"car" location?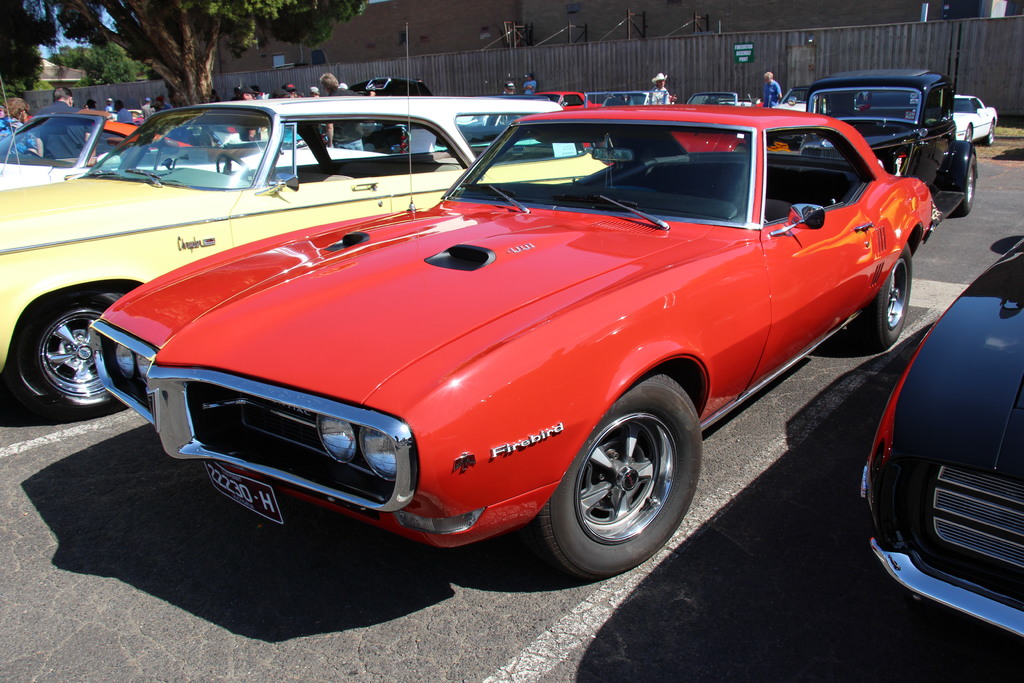
(left=532, top=91, right=598, bottom=110)
